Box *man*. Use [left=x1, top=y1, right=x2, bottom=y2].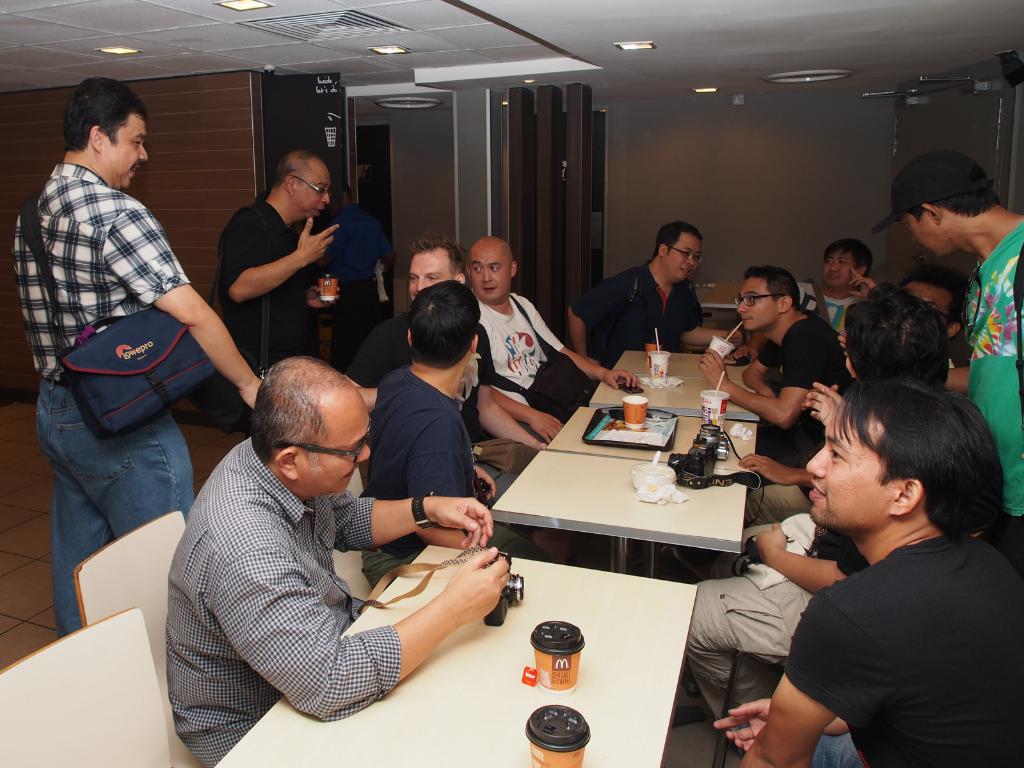
[left=314, top=193, right=399, bottom=357].
